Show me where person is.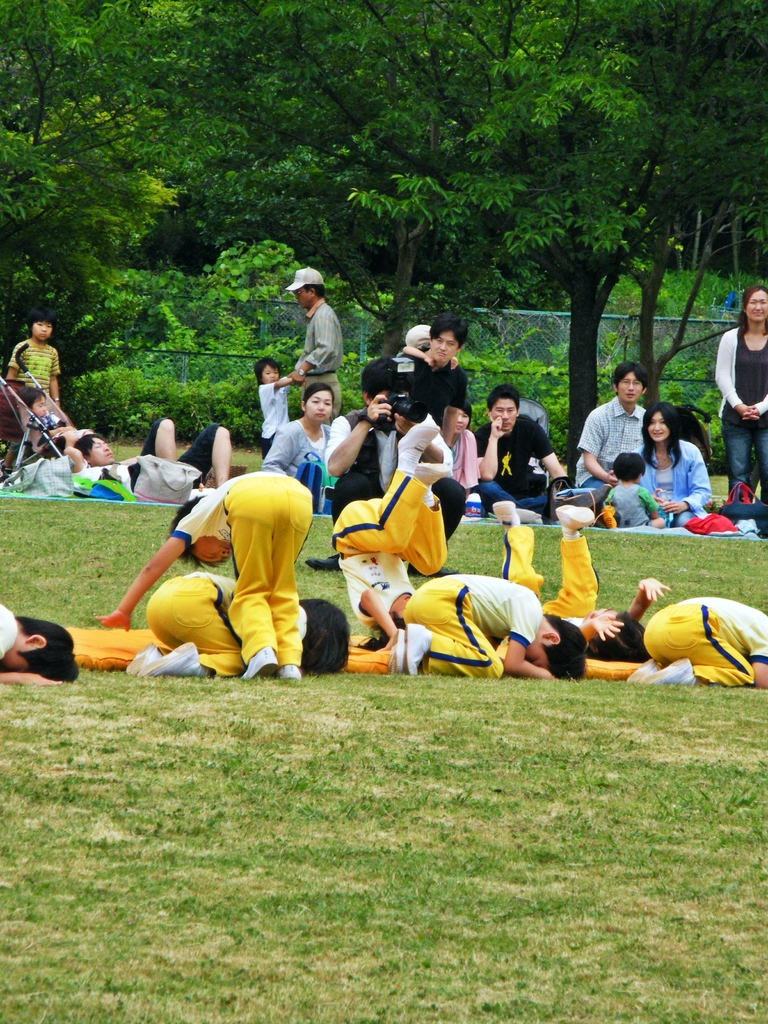
person is at {"left": 474, "top": 391, "right": 566, "bottom": 522}.
